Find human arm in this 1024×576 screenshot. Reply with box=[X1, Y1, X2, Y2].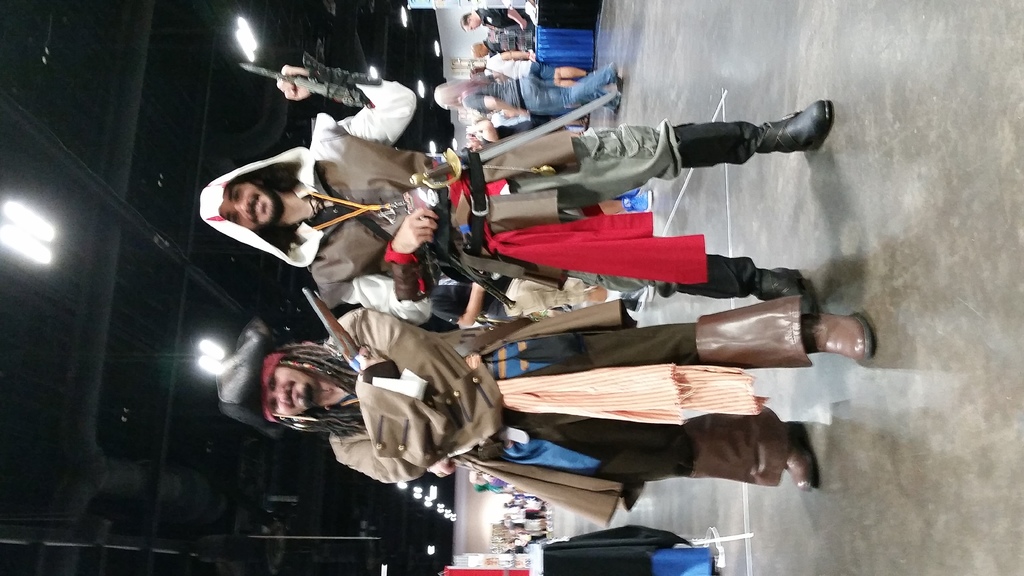
box=[273, 66, 419, 146].
